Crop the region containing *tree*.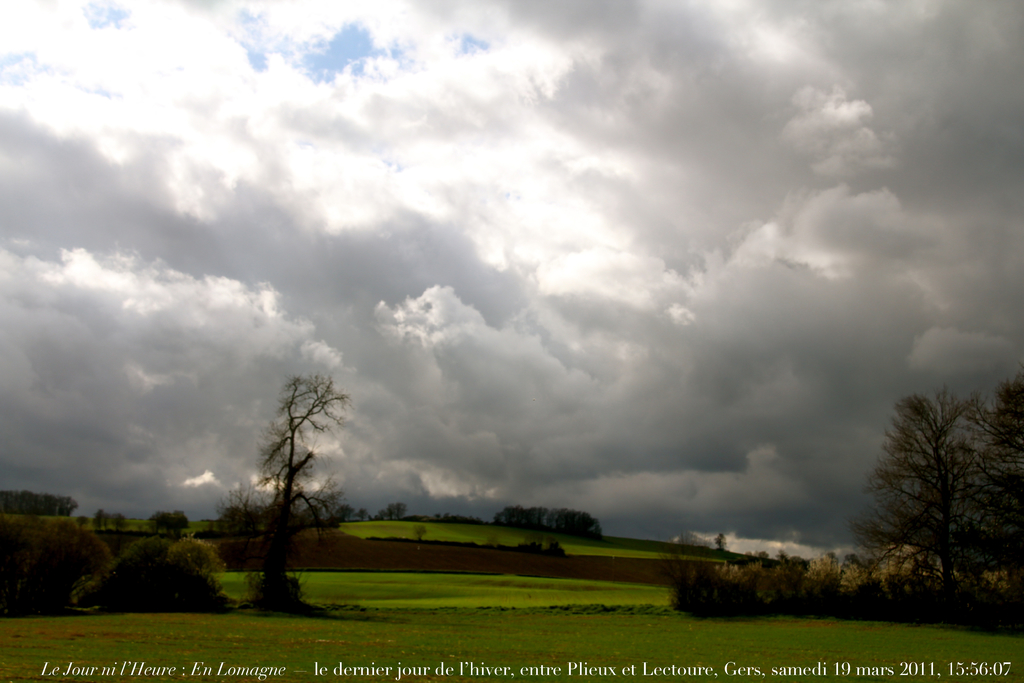
Crop region: (left=207, top=369, right=339, bottom=602).
